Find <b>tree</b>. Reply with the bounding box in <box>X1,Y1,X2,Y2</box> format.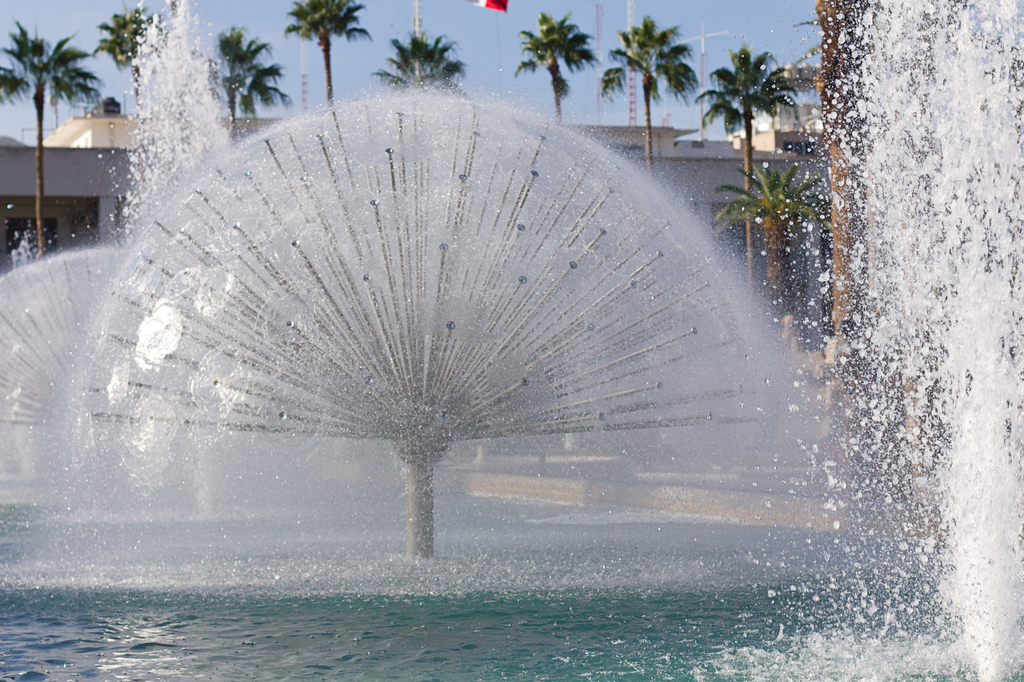
<box>359,28,476,98</box>.
